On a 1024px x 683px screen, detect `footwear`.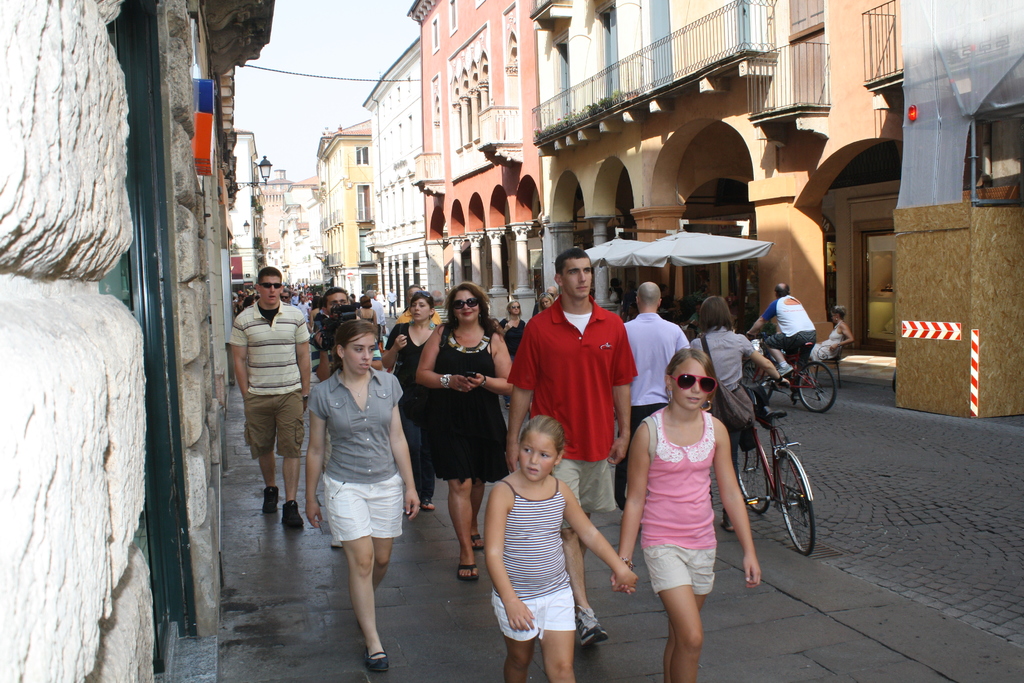
419:499:436:509.
